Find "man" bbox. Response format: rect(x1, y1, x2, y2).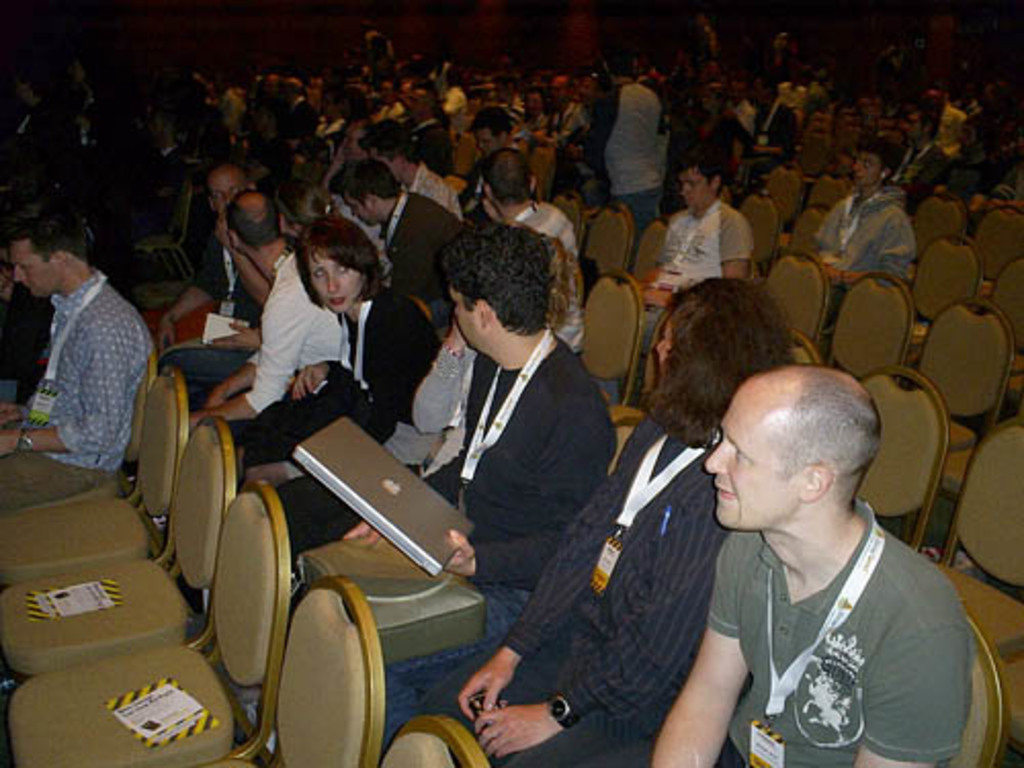
rect(0, 211, 156, 512).
